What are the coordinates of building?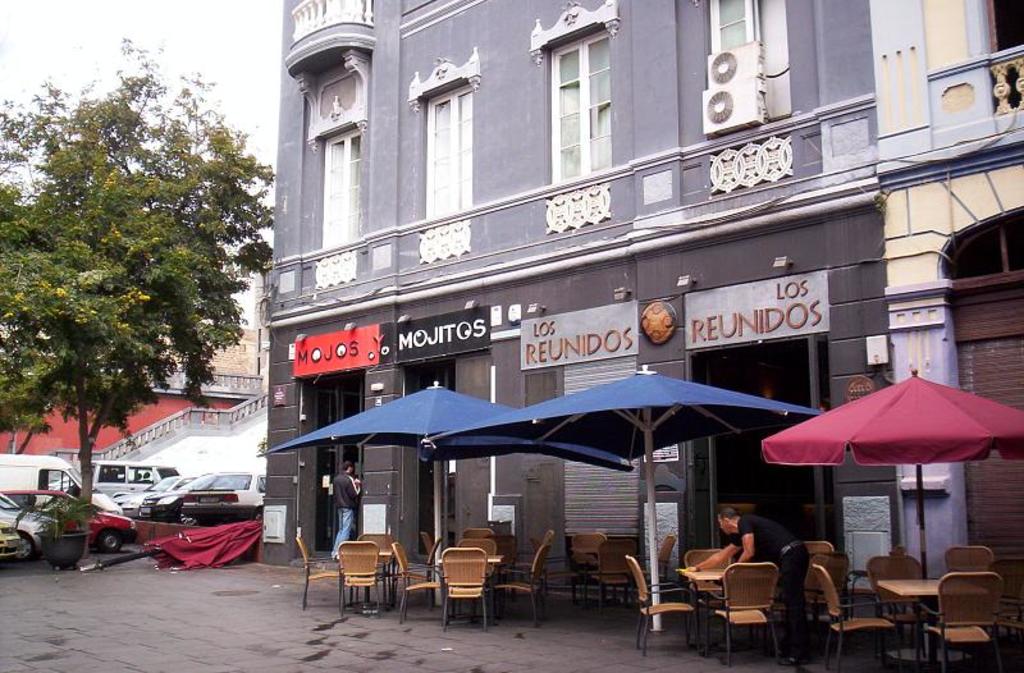
260, 0, 897, 619.
